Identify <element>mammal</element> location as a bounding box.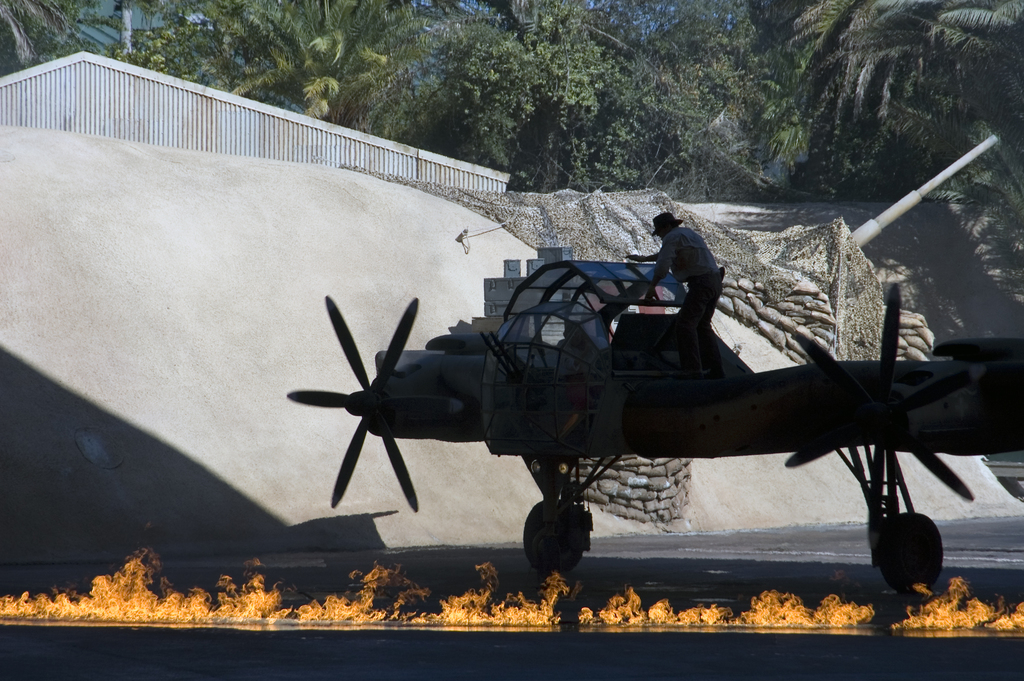
select_region(556, 321, 607, 352).
